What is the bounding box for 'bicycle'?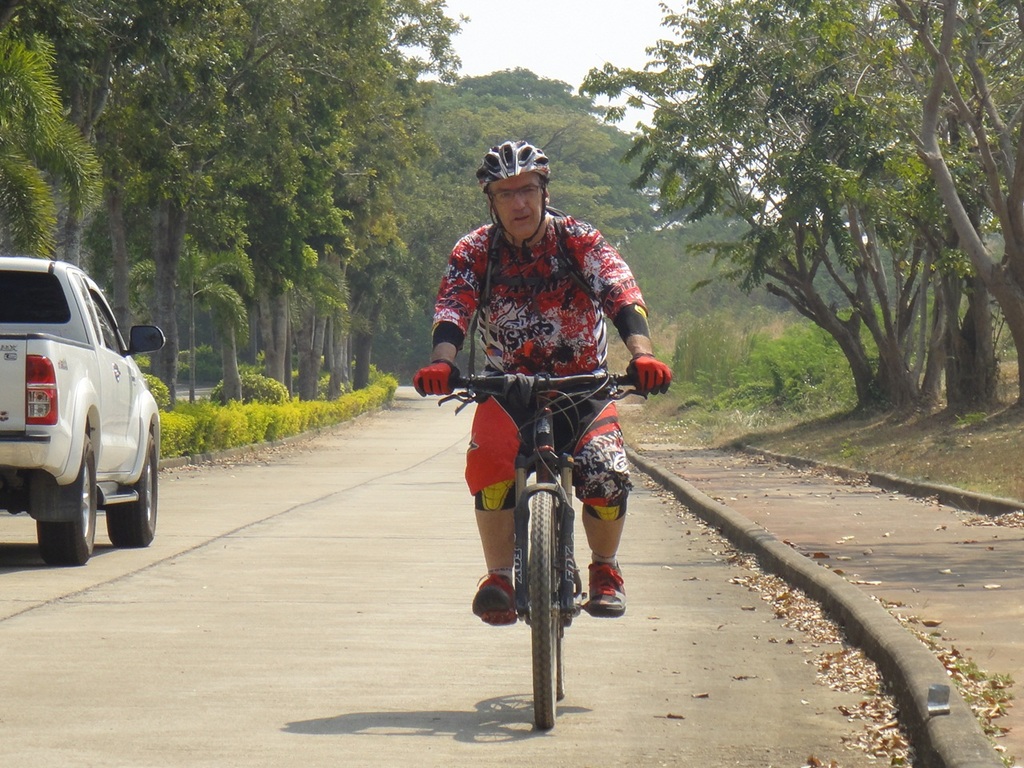
[452,361,649,699].
